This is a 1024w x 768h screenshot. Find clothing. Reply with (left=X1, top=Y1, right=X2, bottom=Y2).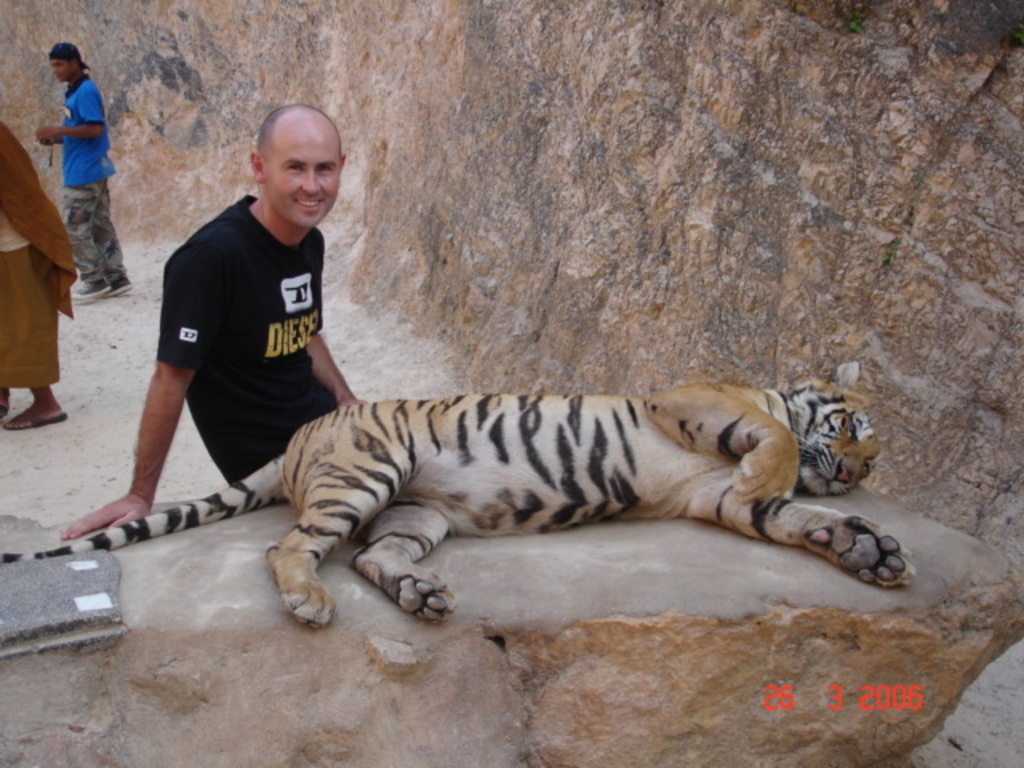
(left=0, top=115, right=86, bottom=400).
